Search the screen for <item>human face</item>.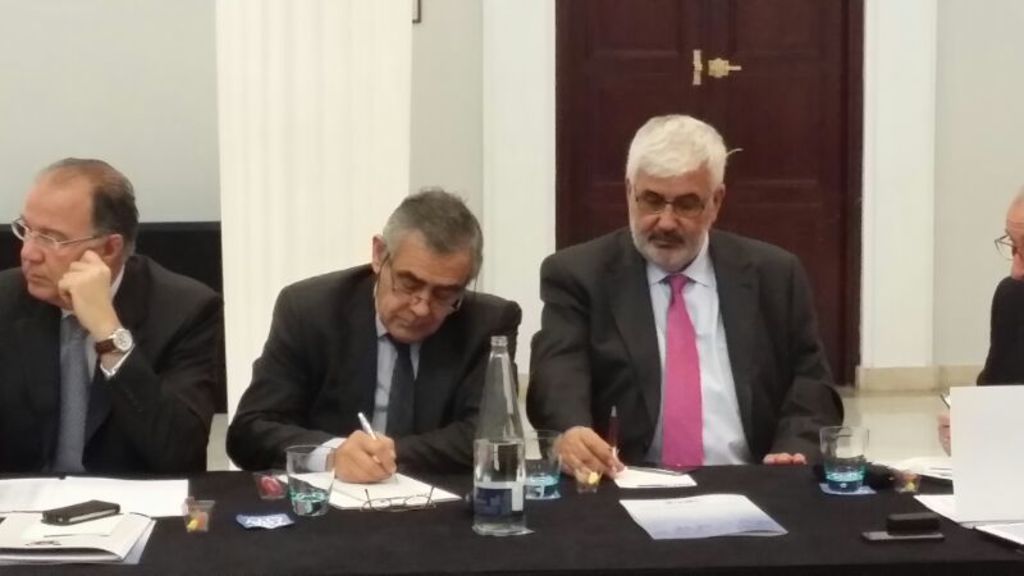
Found at [628,157,708,268].
